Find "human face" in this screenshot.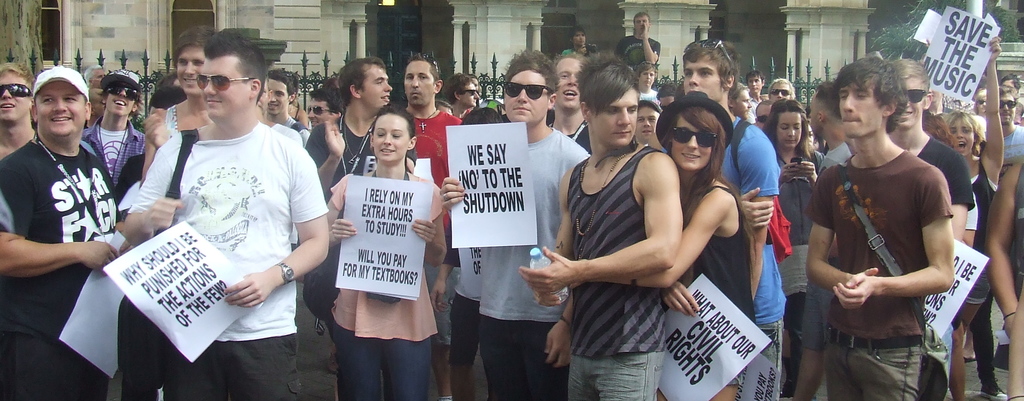
The bounding box for "human face" is <bbox>260, 77, 286, 114</bbox>.
